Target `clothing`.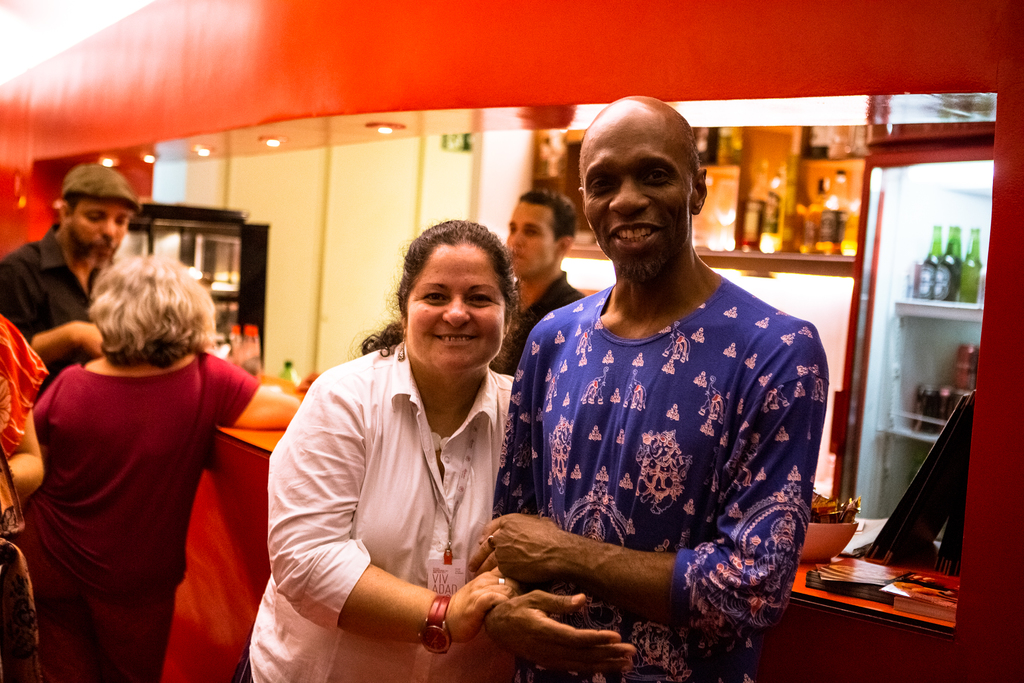
Target region: {"x1": 0, "y1": 220, "x2": 111, "y2": 391}.
